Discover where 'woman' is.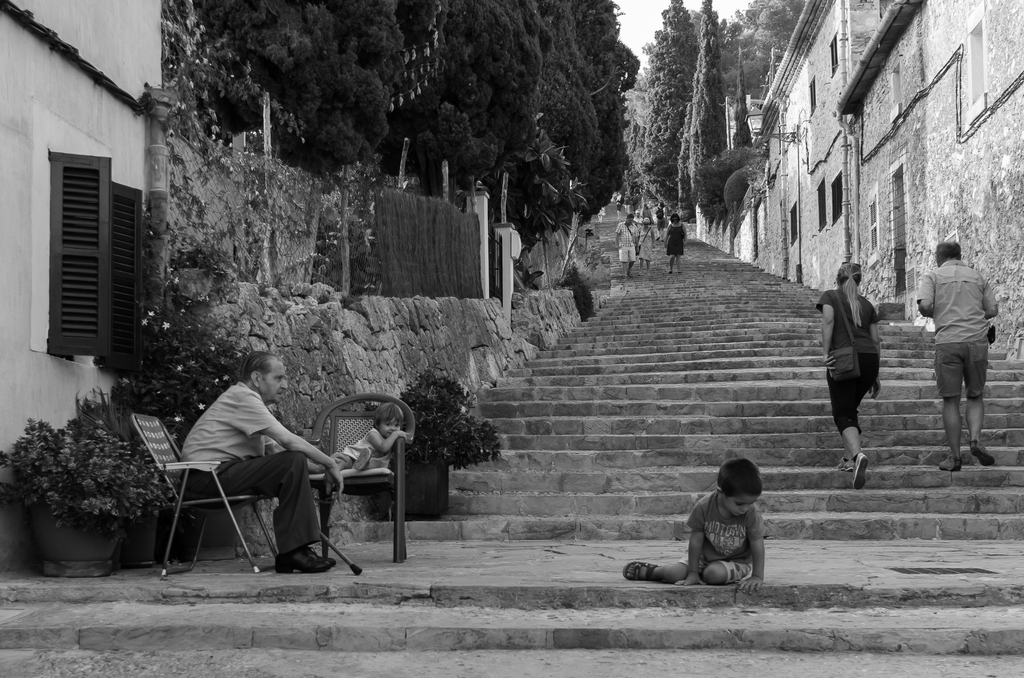
Discovered at [left=817, top=260, right=895, bottom=492].
